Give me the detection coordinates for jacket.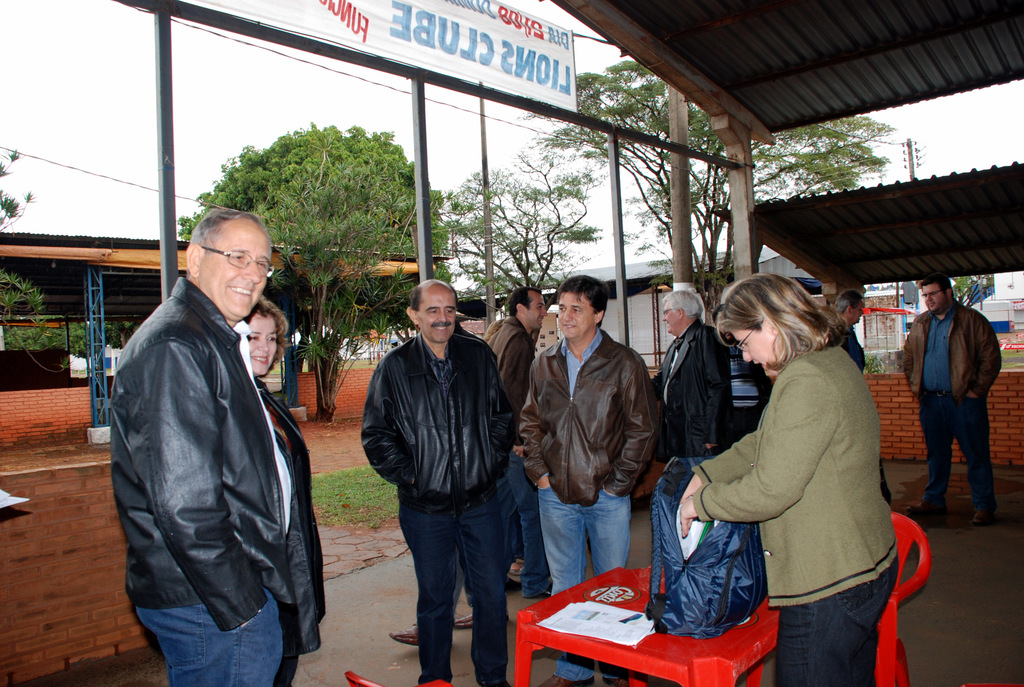
[99,241,308,643].
